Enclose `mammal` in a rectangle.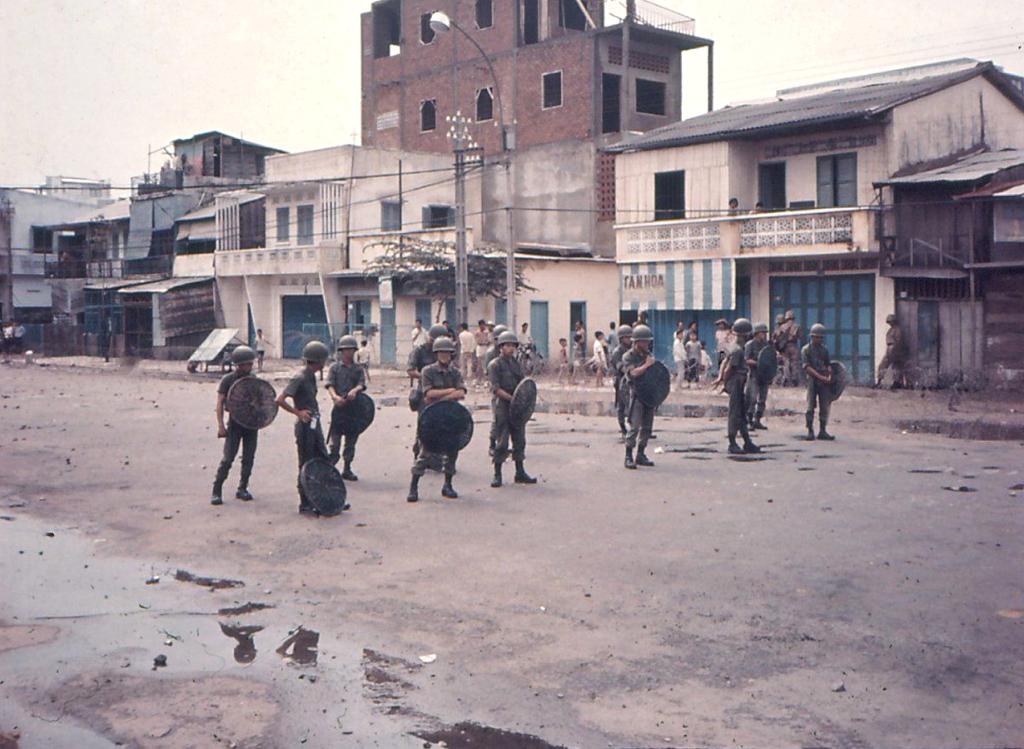
<box>573,333,586,376</box>.
